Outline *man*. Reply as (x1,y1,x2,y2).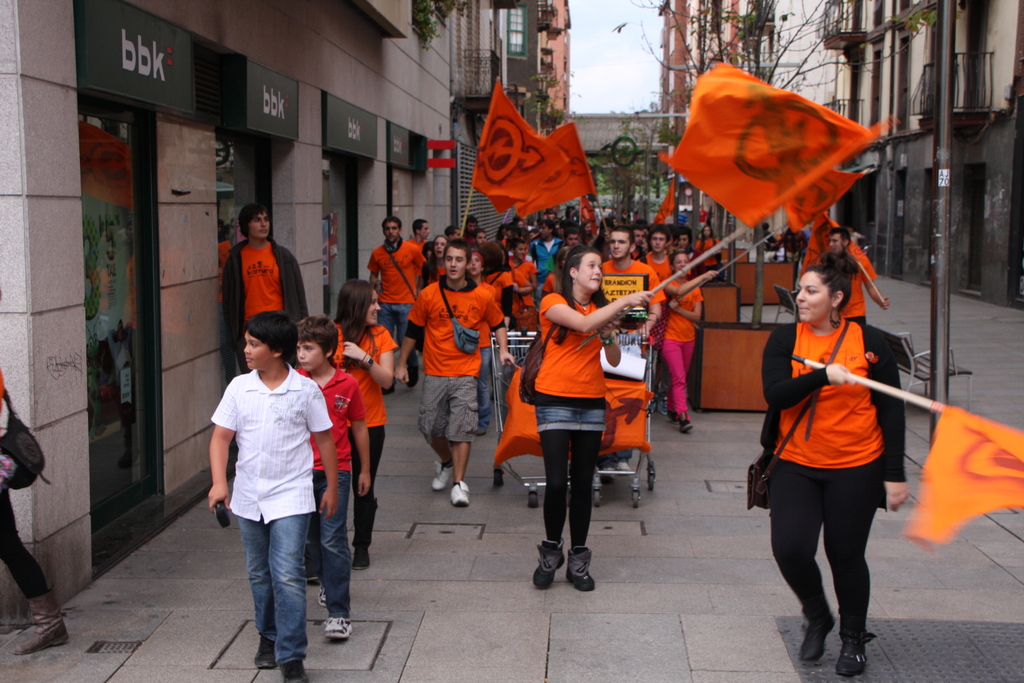
(465,217,479,236).
